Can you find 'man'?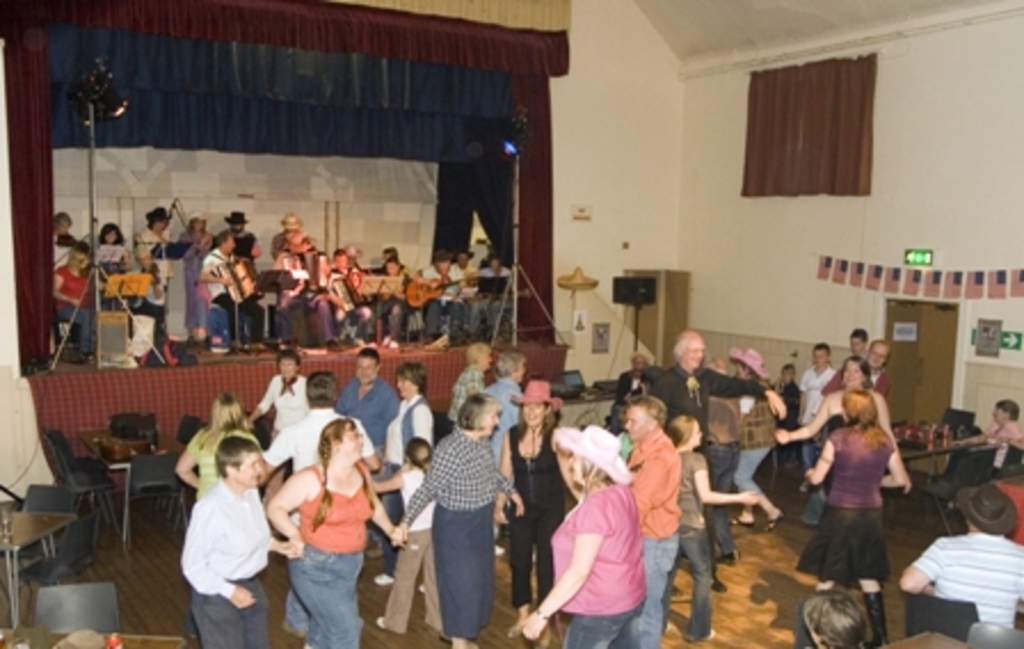
Yes, bounding box: pyautogui.locateOnScreen(336, 343, 402, 558).
